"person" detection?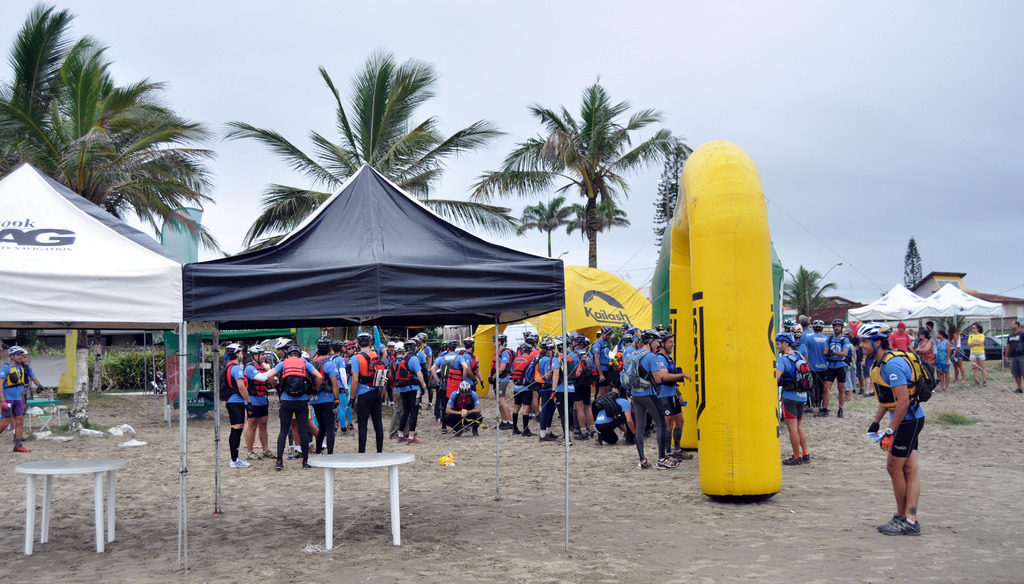
[x1=0, y1=346, x2=39, y2=451]
